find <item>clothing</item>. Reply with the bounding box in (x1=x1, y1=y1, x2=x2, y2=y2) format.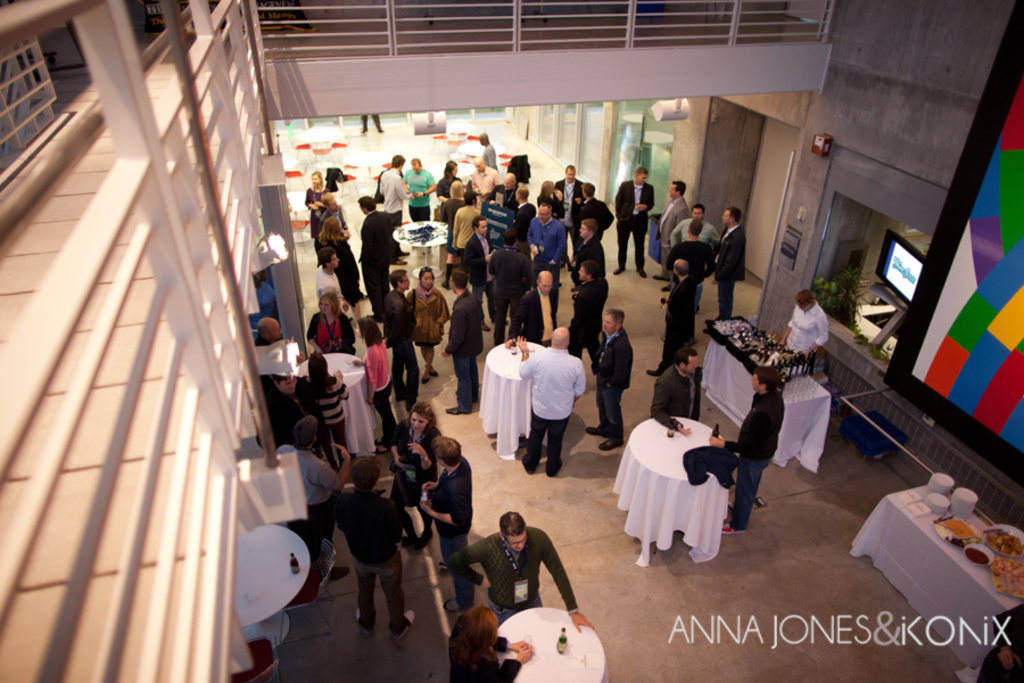
(x1=373, y1=167, x2=421, y2=227).
